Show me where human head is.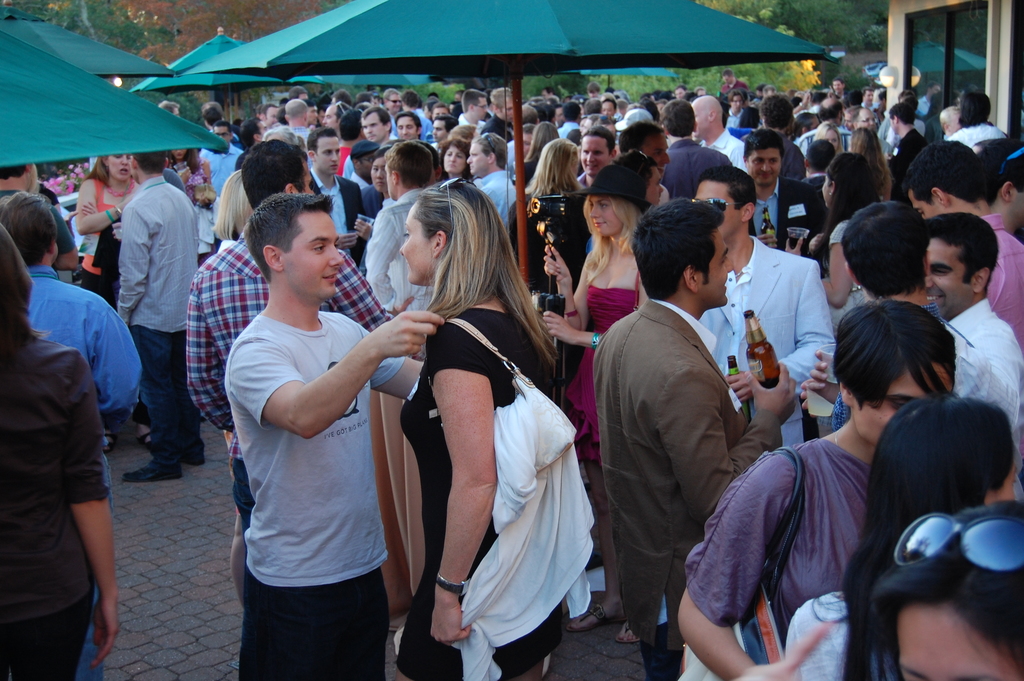
human head is at bbox=[392, 109, 420, 140].
